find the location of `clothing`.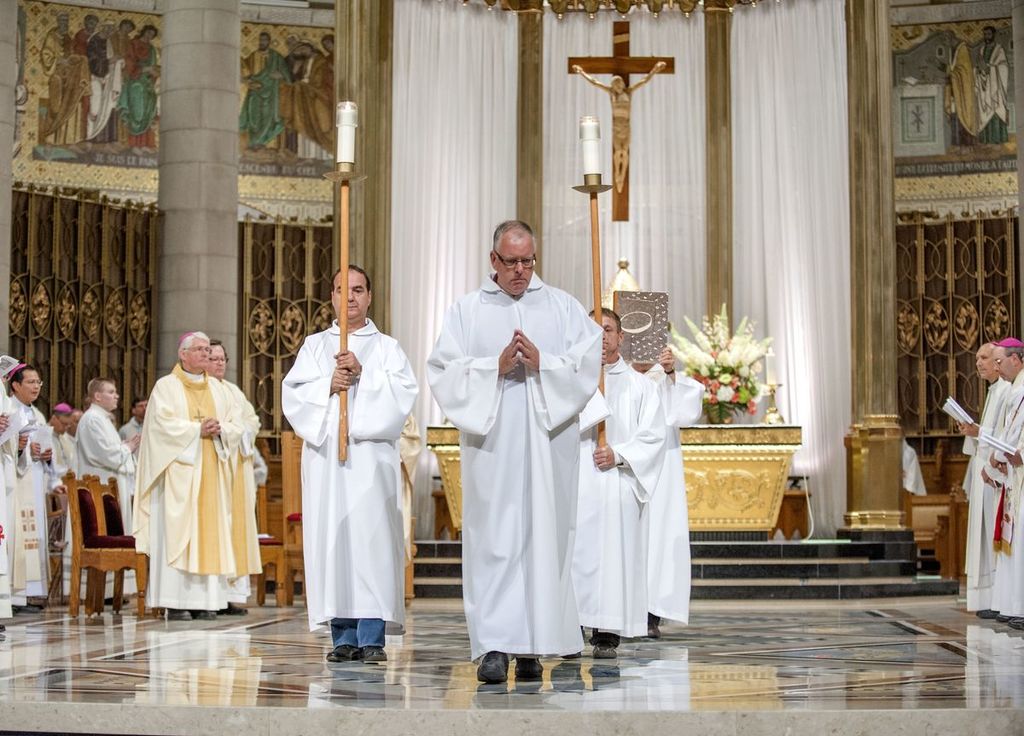
Location: box=[113, 423, 142, 441].
